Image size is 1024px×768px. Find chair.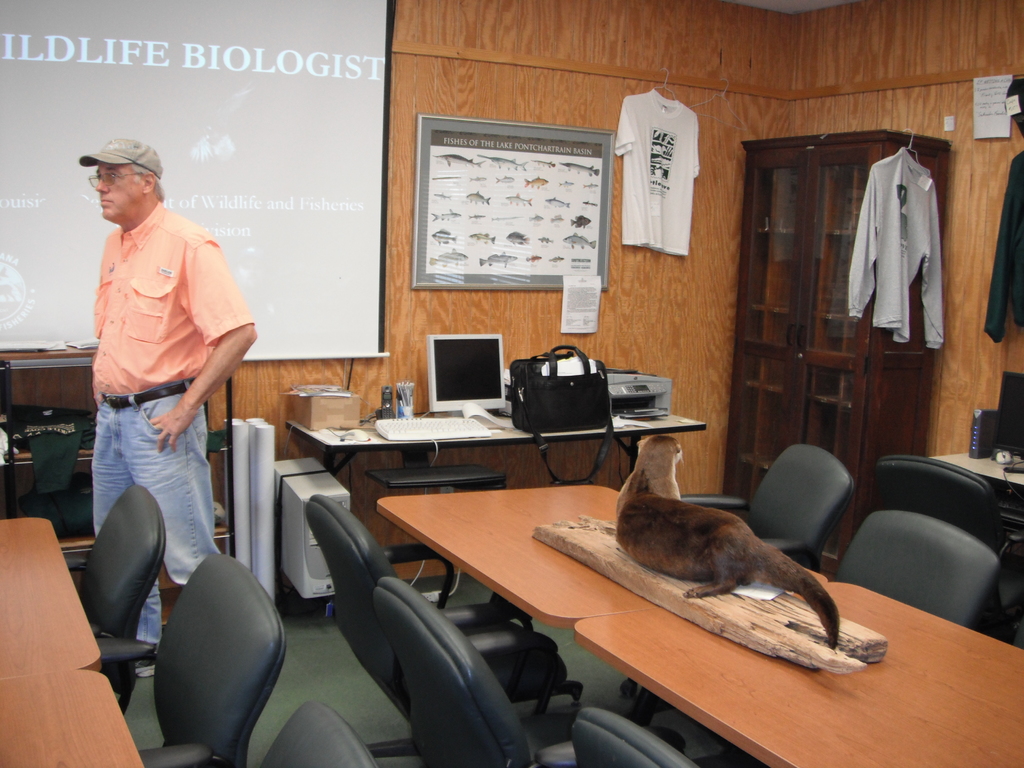
311,495,579,762.
